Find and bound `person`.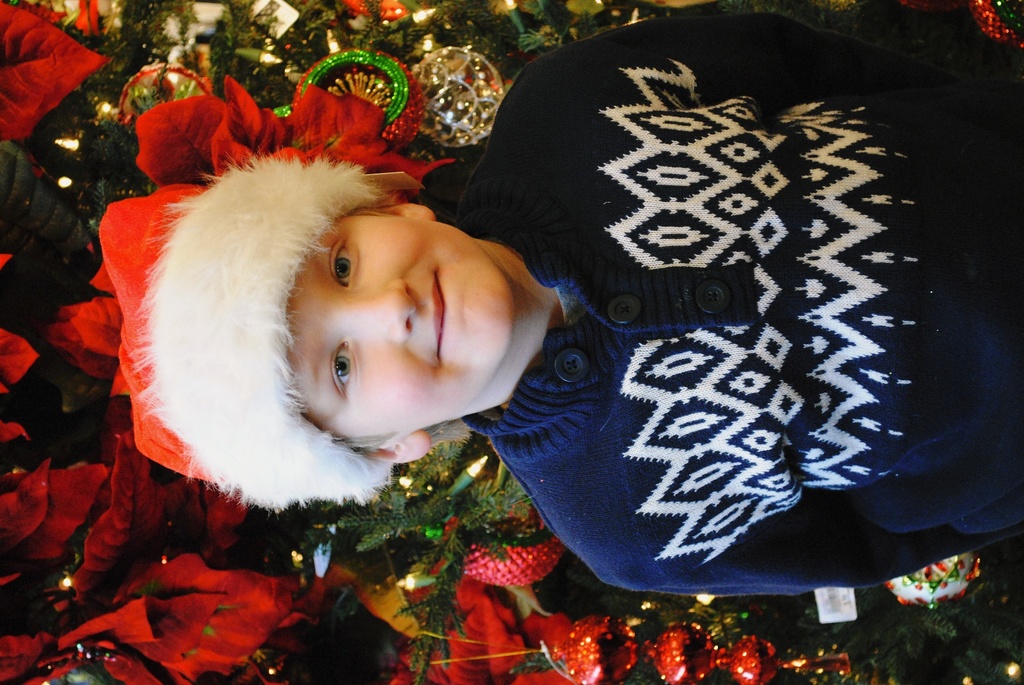
Bound: [139, 69, 911, 597].
